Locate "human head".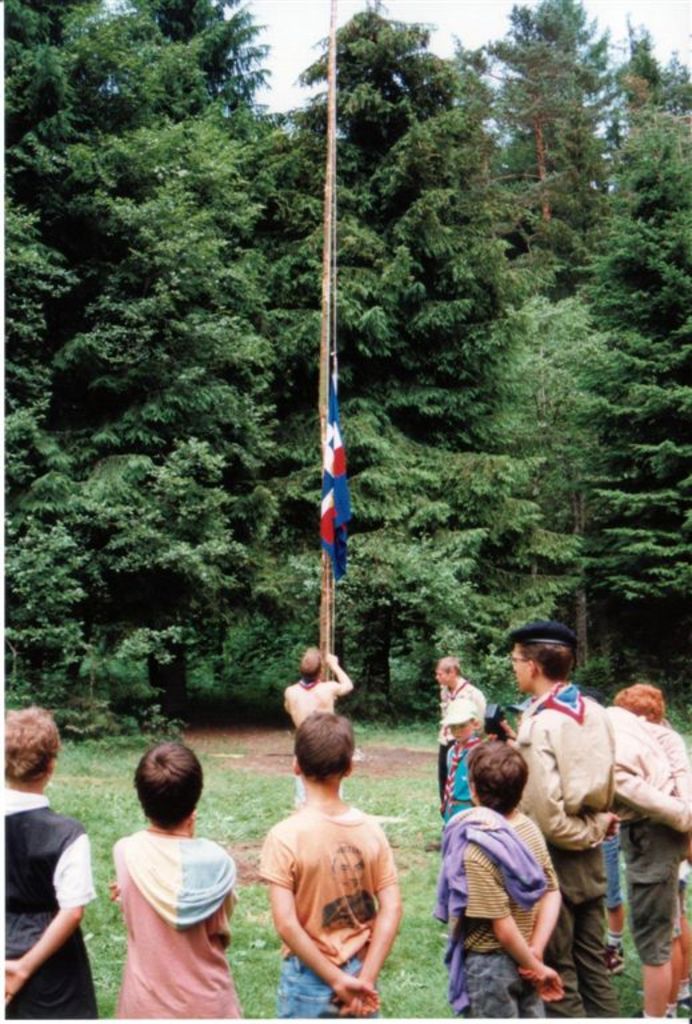
Bounding box: [left=495, top=697, right=533, bottom=741].
